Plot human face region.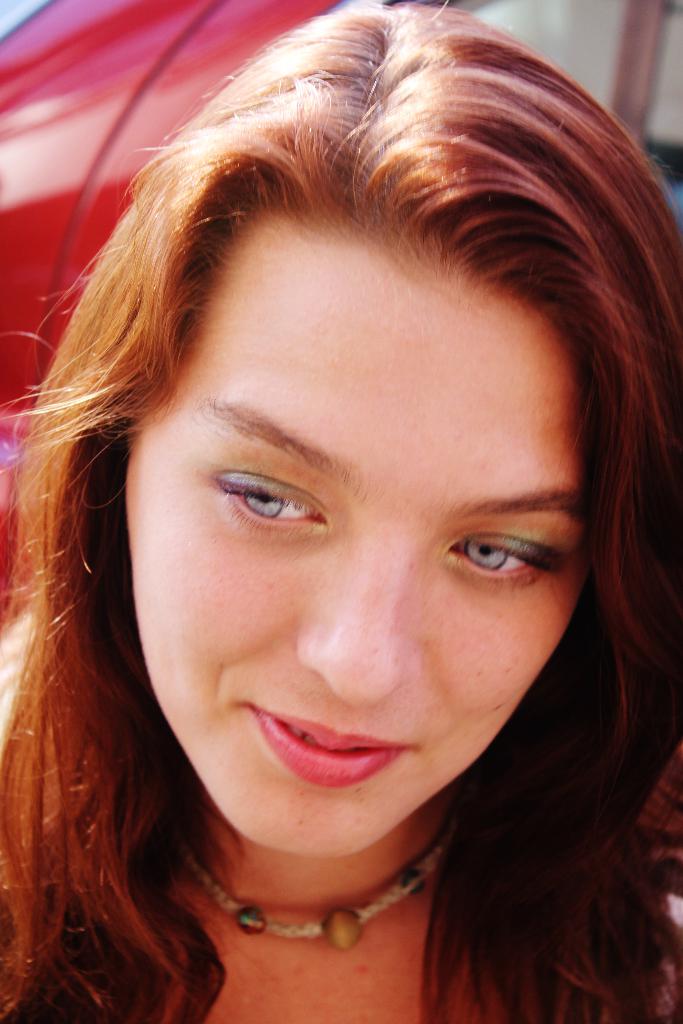
Plotted at (120,207,591,860).
